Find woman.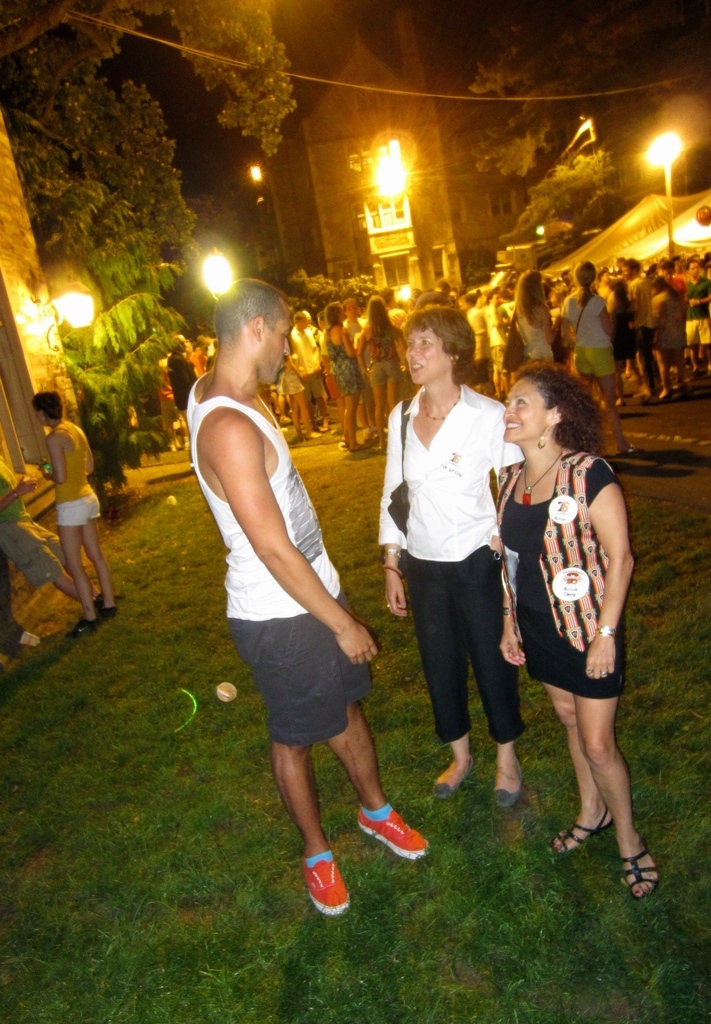
<region>513, 272, 564, 369</region>.
